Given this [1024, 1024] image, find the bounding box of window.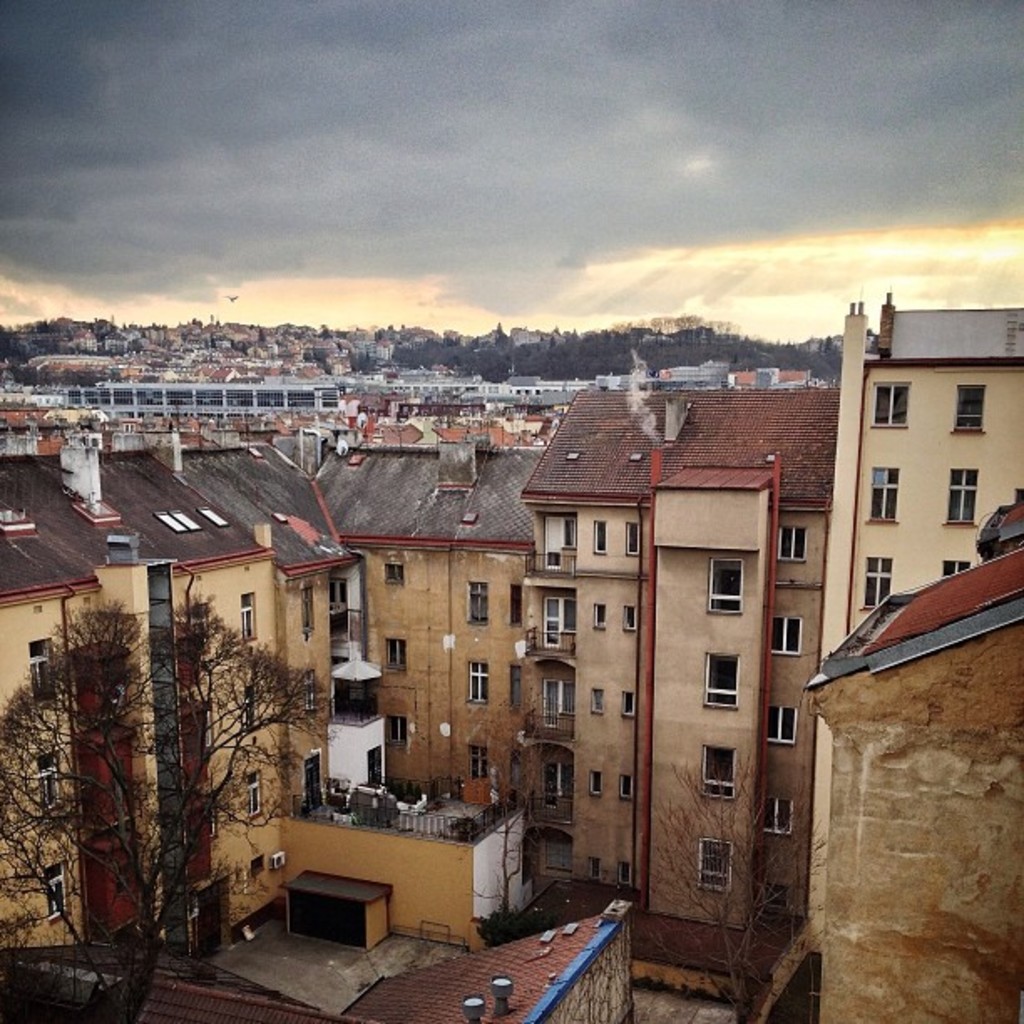
775 606 805 666.
